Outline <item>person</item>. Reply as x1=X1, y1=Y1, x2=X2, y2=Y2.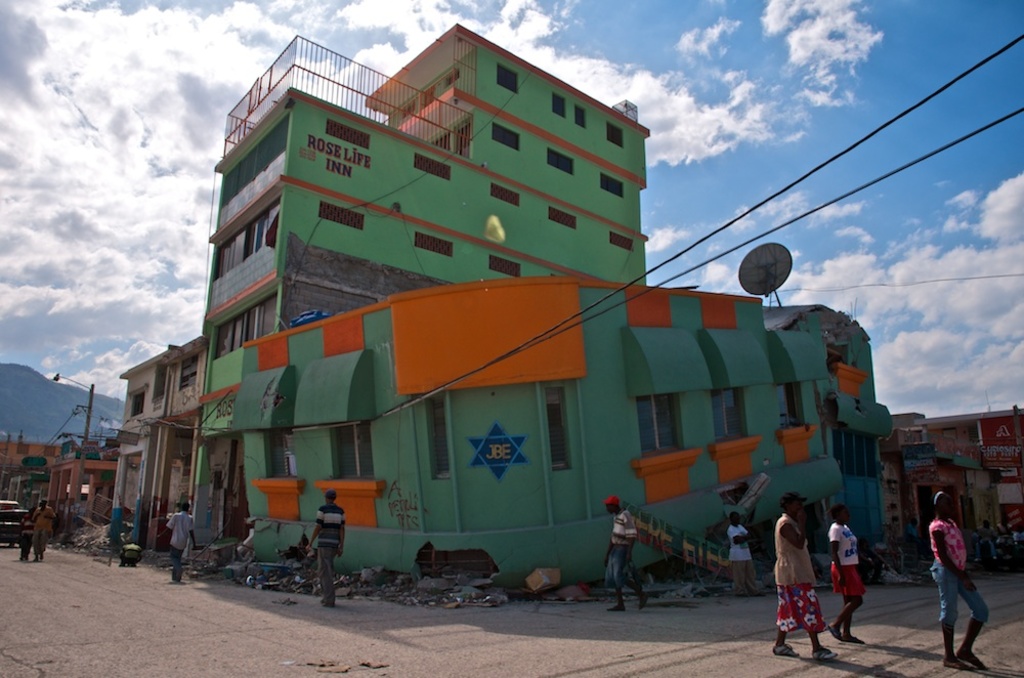
x1=17, y1=517, x2=28, y2=561.
